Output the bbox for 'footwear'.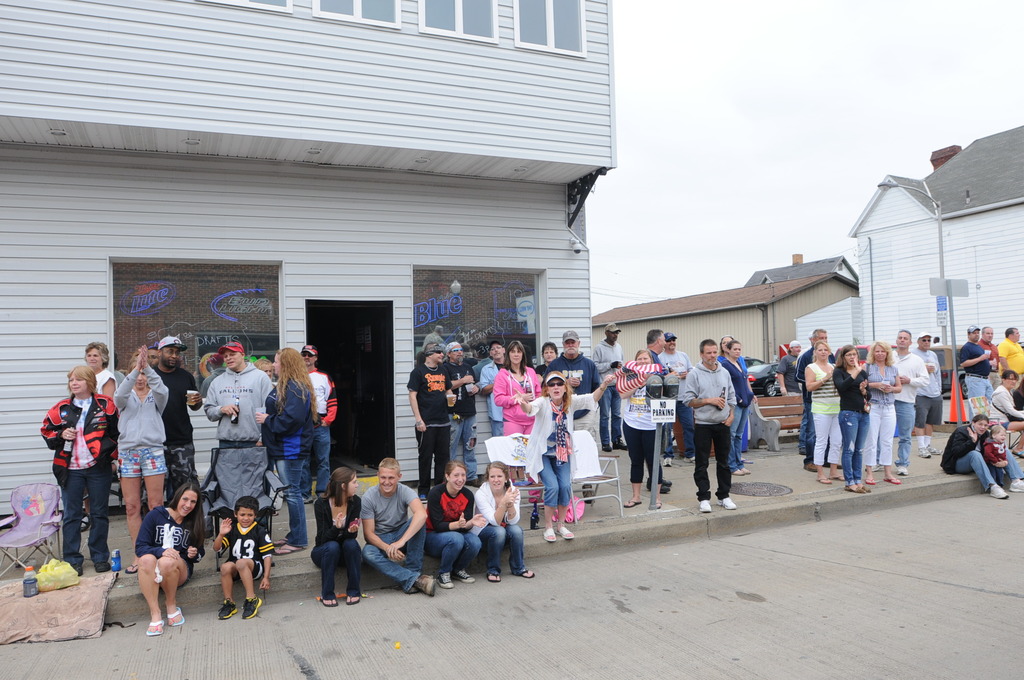
456, 570, 475, 584.
